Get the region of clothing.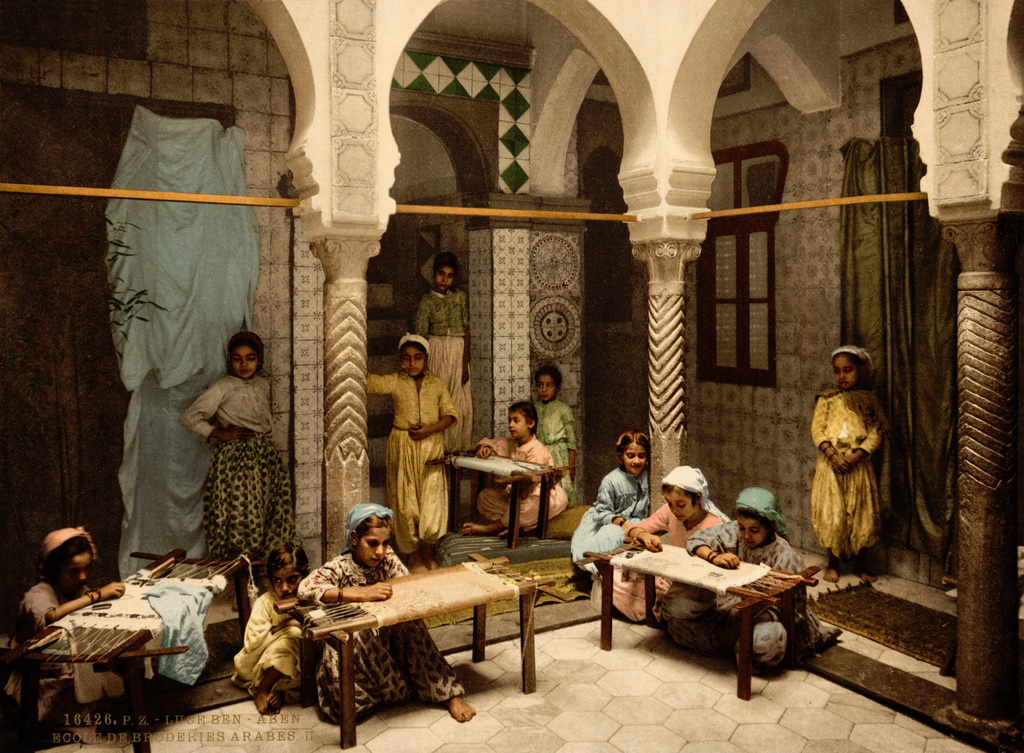
box(181, 381, 292, 578).
